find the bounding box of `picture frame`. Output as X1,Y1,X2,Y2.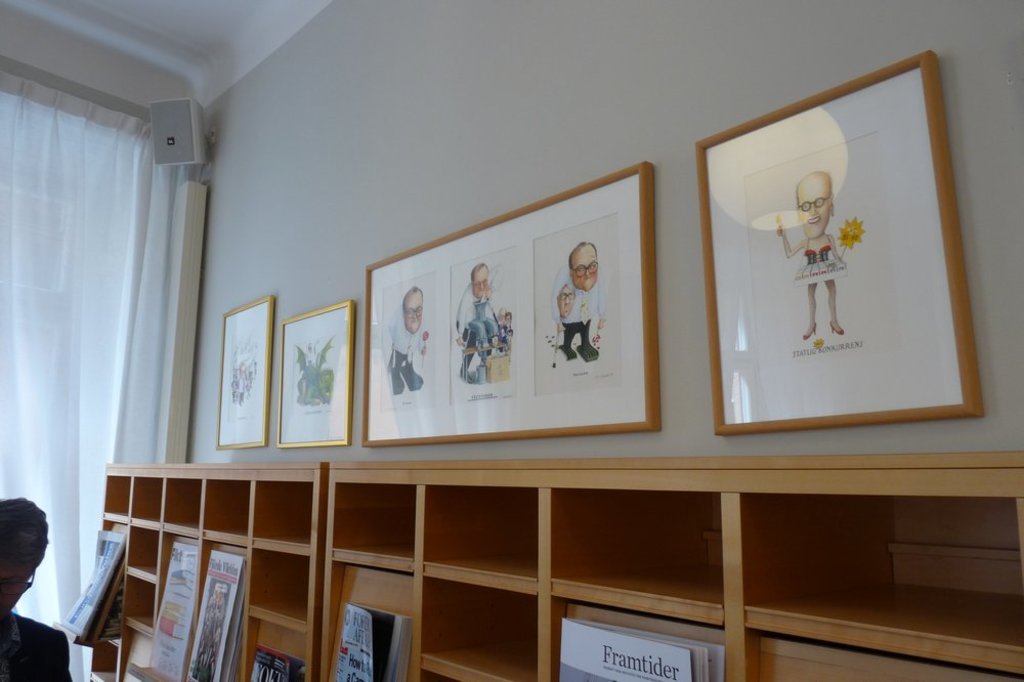
361,159,662,447.
